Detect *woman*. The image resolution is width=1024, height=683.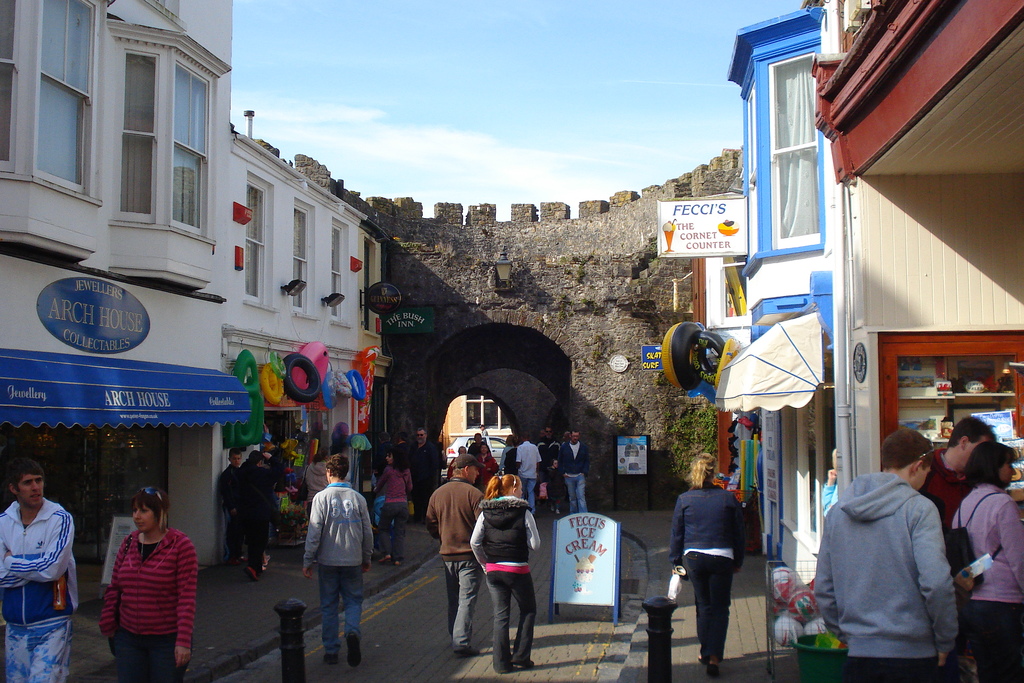
region(465, 474, 538, 678).
